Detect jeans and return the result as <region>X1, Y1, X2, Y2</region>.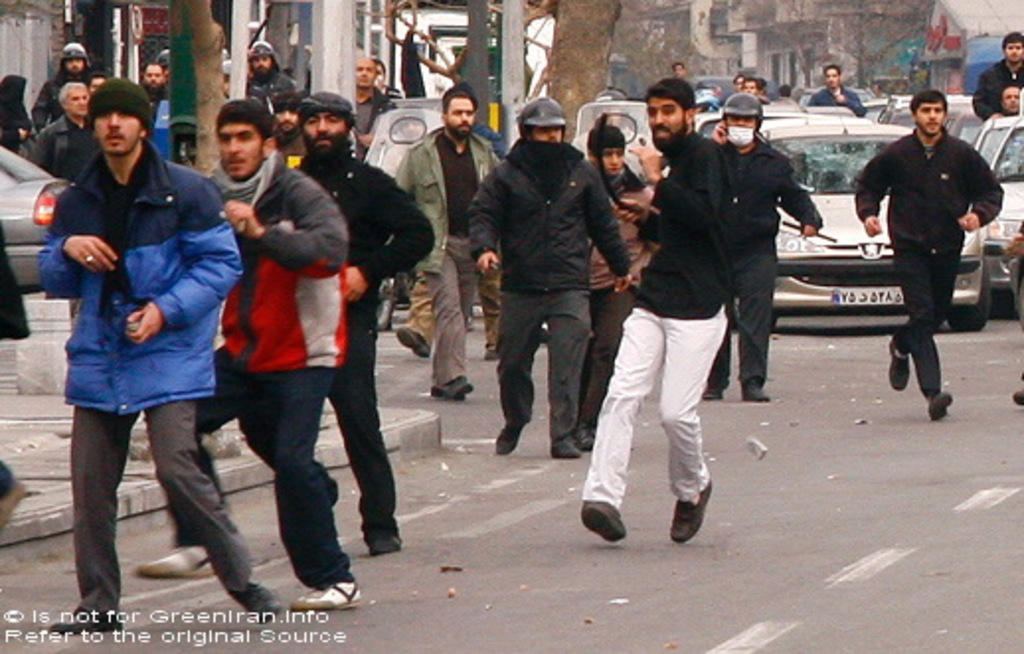
<region>324, 300, 397, 539</region>.
